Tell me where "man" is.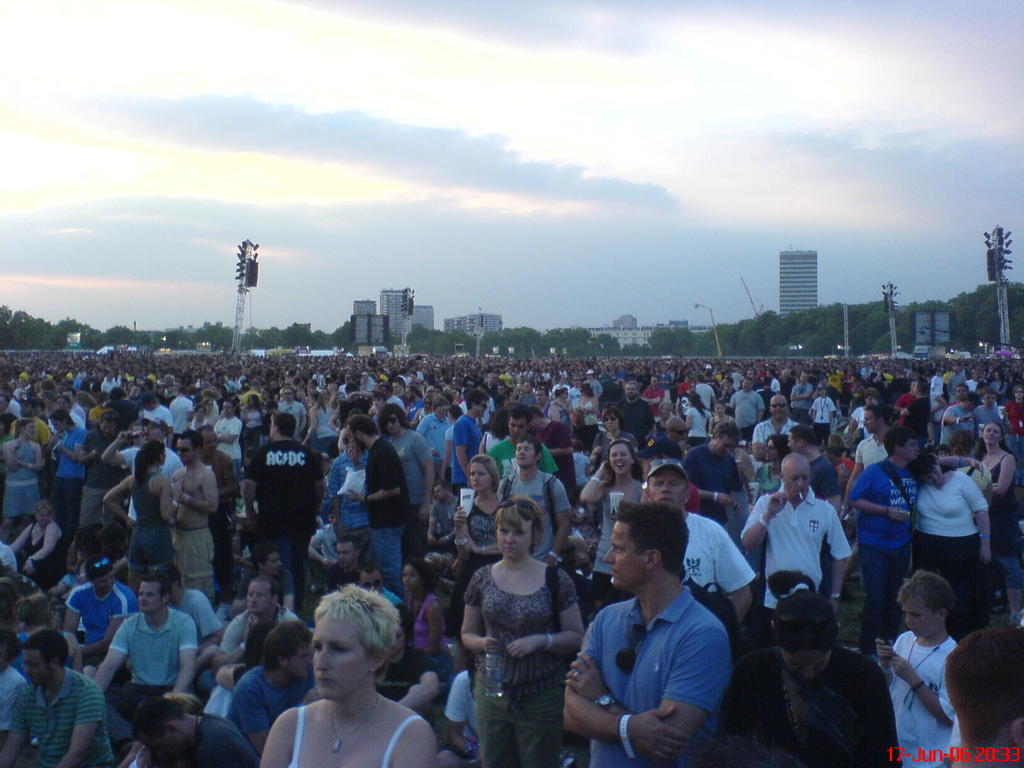
"man" is at (570,524,744,745).
